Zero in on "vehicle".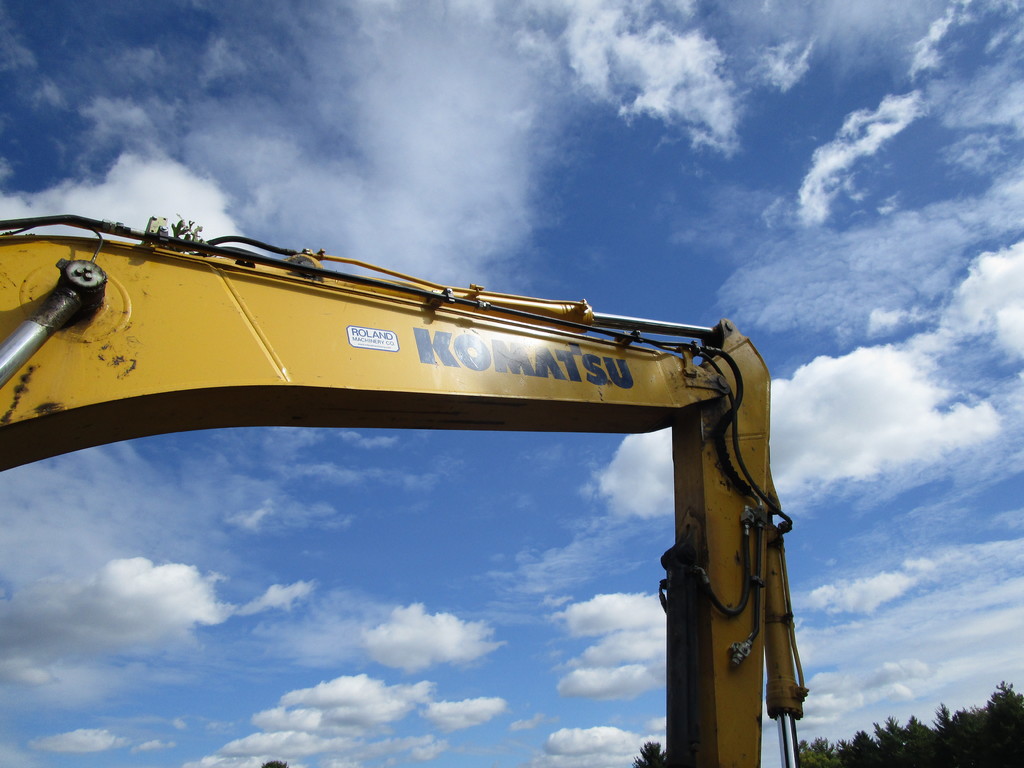
Zeroed in: region(0, 308, 810, 767).
